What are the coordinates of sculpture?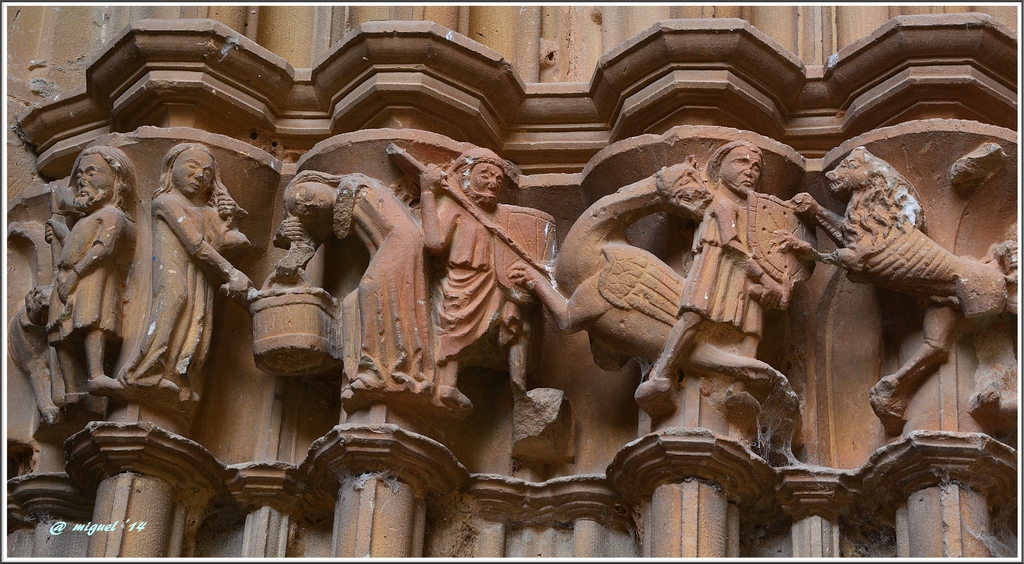
<region>787, 142, 1004, 304</region>.
